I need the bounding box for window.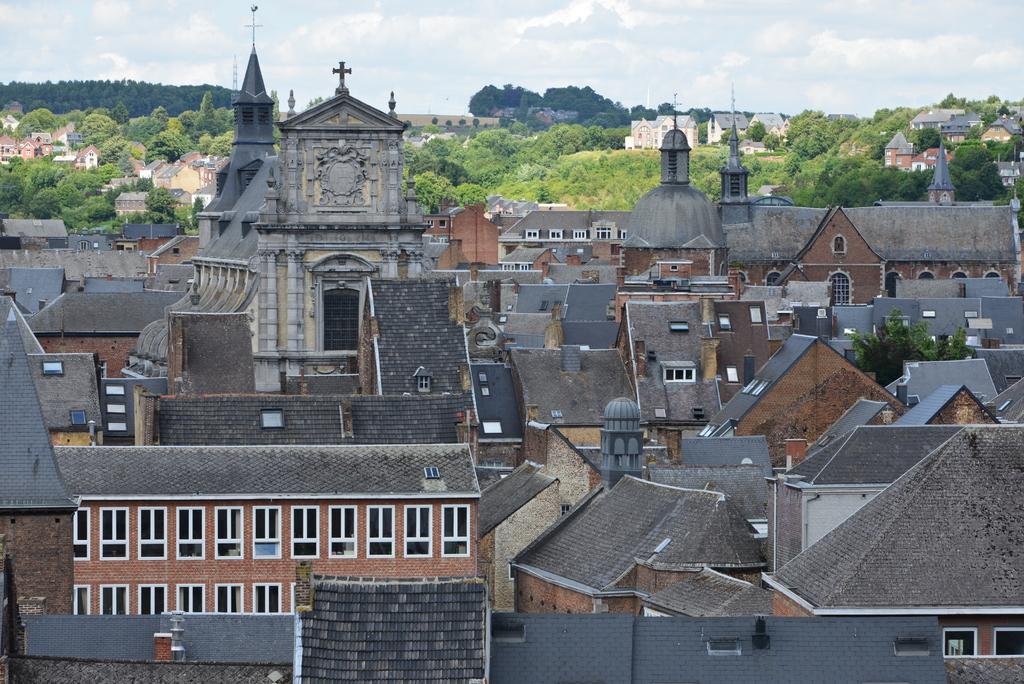
Here it is: bbox=(38, 362, 65, 375).
